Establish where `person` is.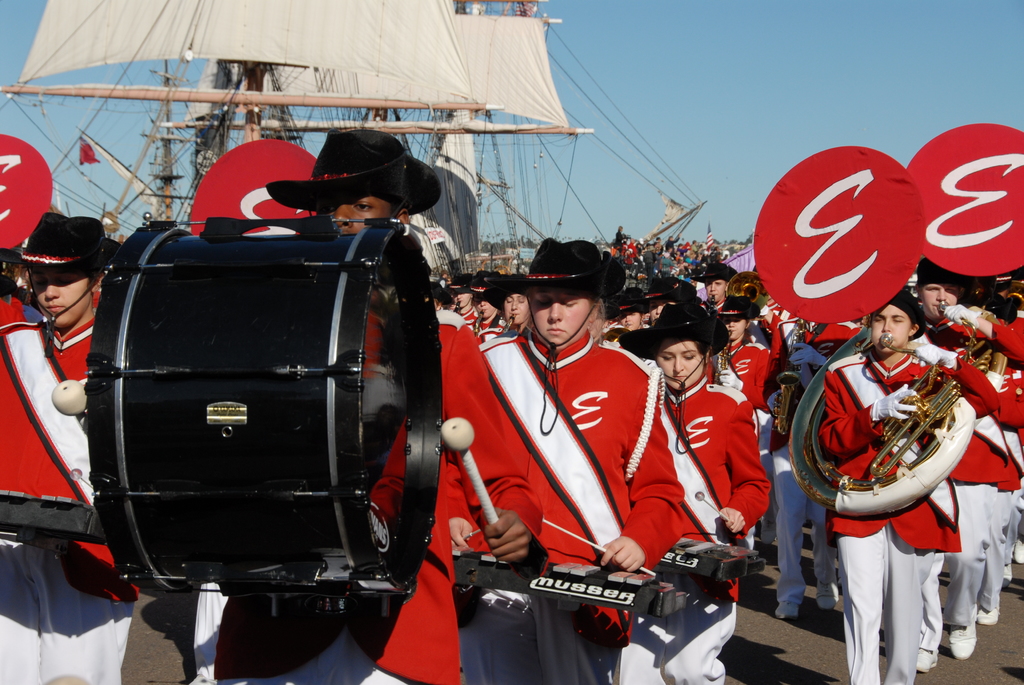
Established at bbox(262, 122, 550, 684).
